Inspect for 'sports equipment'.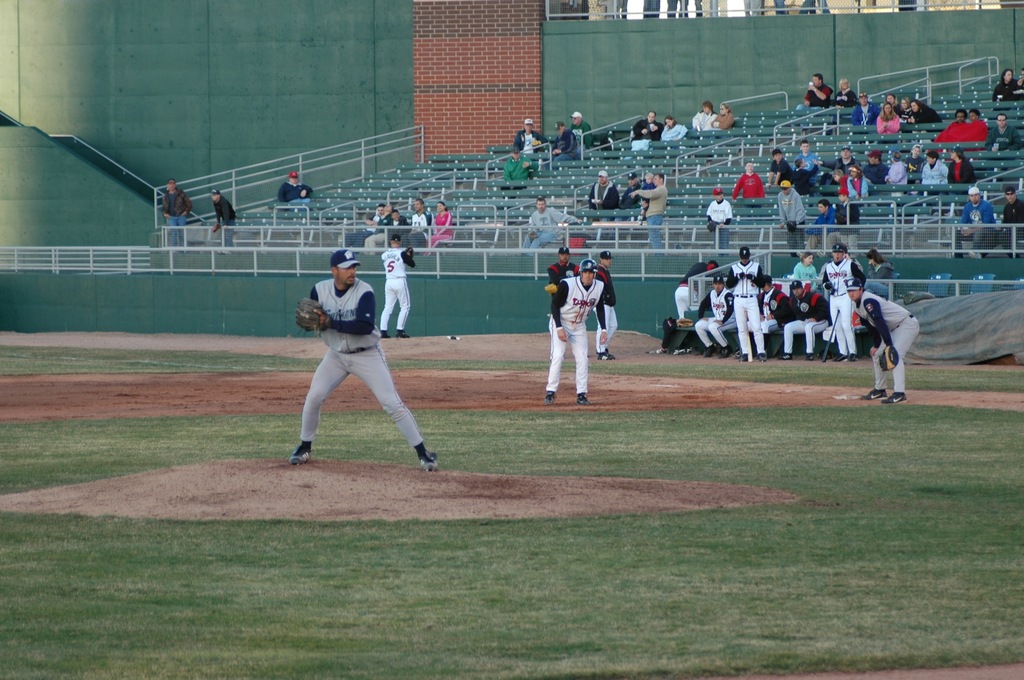
Inspection: [541,390,559,408].
